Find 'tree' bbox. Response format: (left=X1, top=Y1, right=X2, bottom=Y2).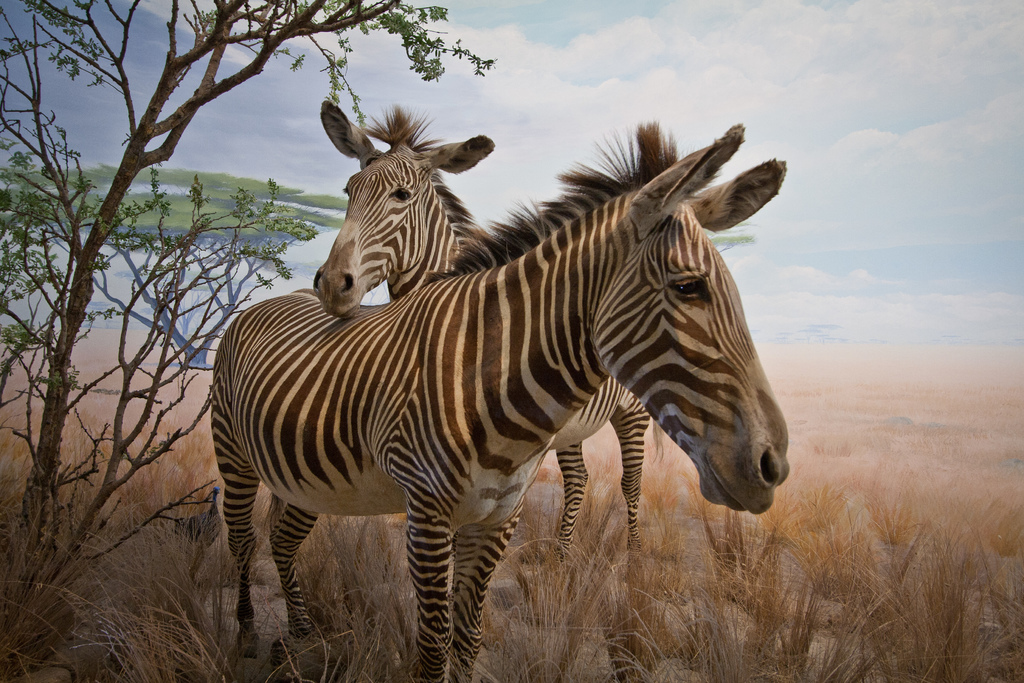
(left=0, top=0, right=493, bottom=566).
